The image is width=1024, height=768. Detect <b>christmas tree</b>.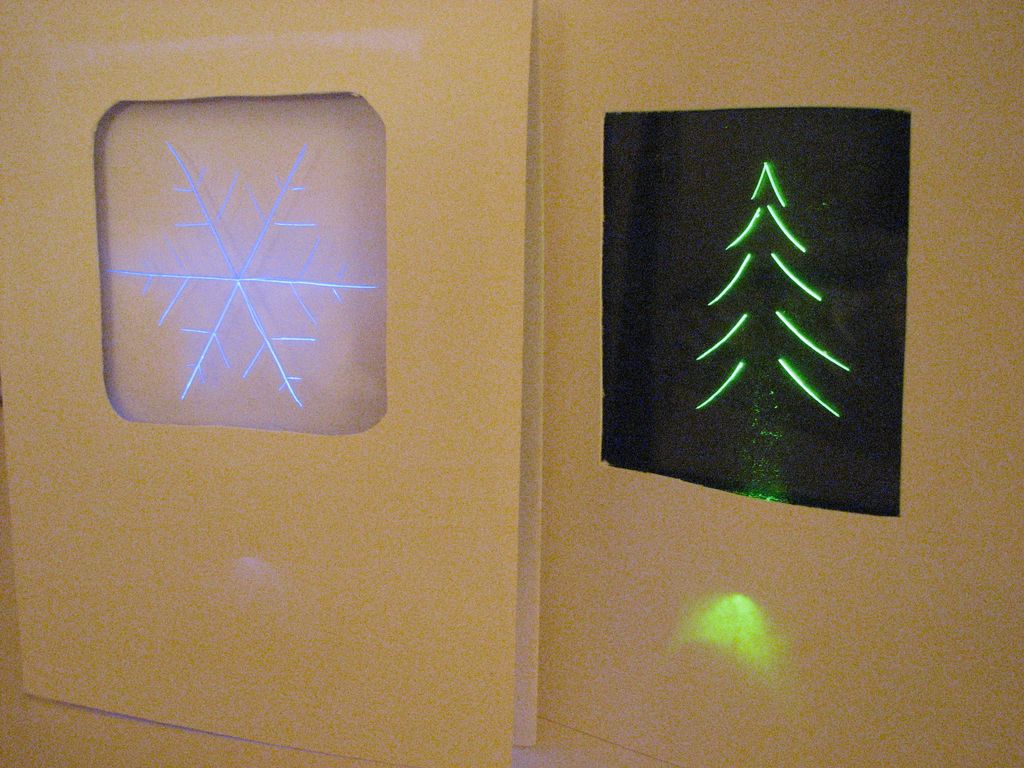
Detection: (x1=691, y1=152, x2=856, y2=507).
